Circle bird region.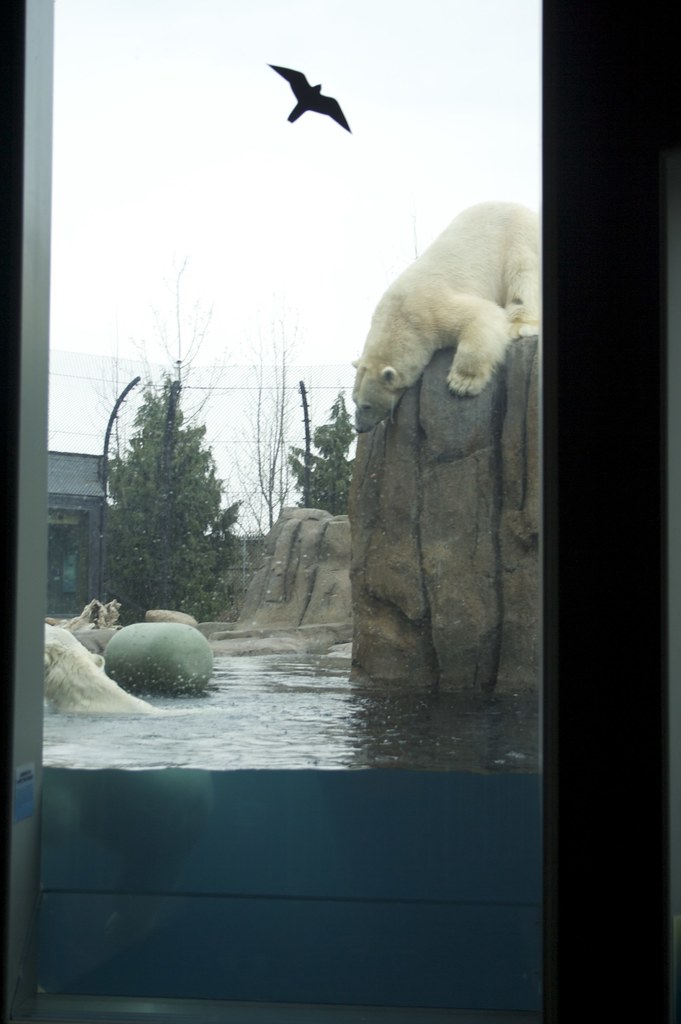
Region: [263,58,359,129].
